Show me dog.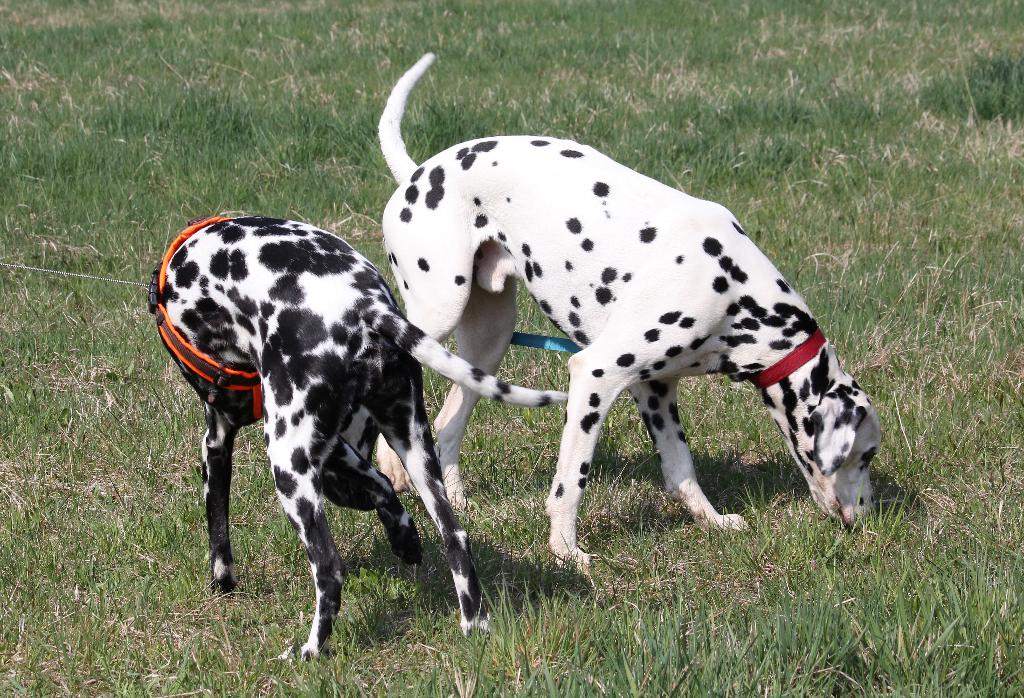
dog is here: pyautogui.locateOnScreen(375, 49, 886, 575).
